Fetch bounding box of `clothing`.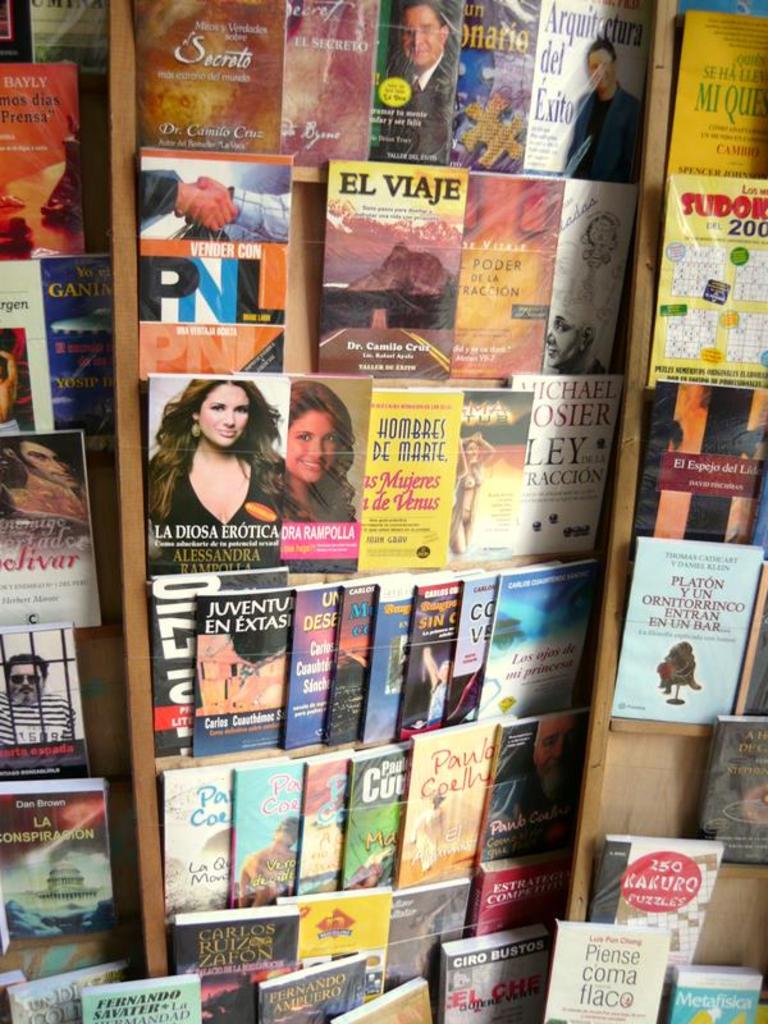
Bbox: x1=563, y1=79, x2=640, y2=183.
